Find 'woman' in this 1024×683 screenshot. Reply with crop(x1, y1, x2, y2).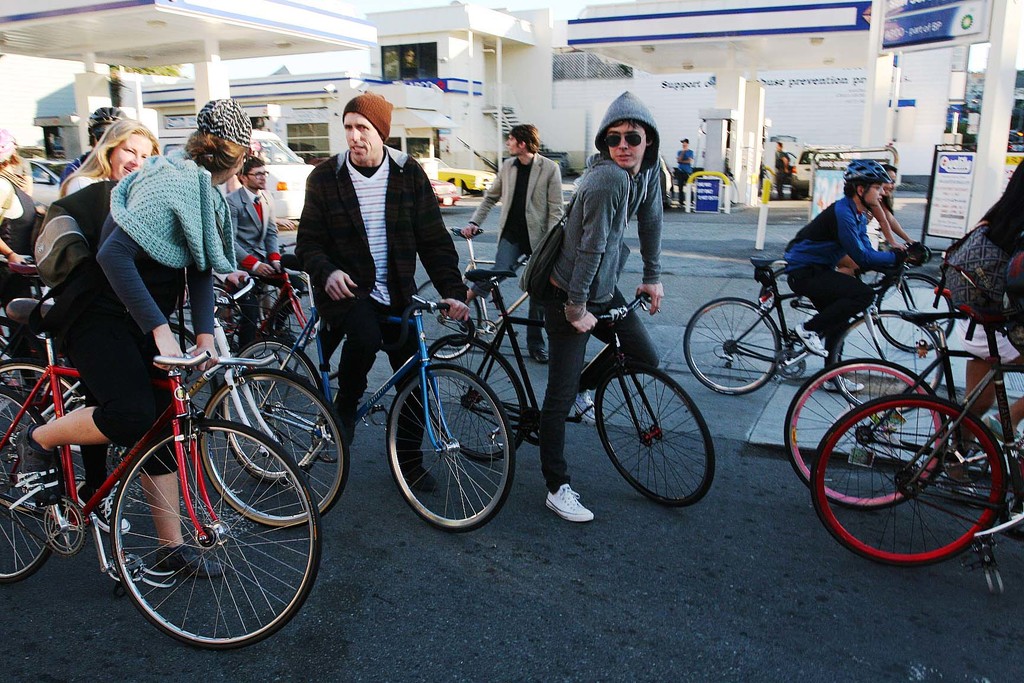
crop(11, 95, 252, 579).
